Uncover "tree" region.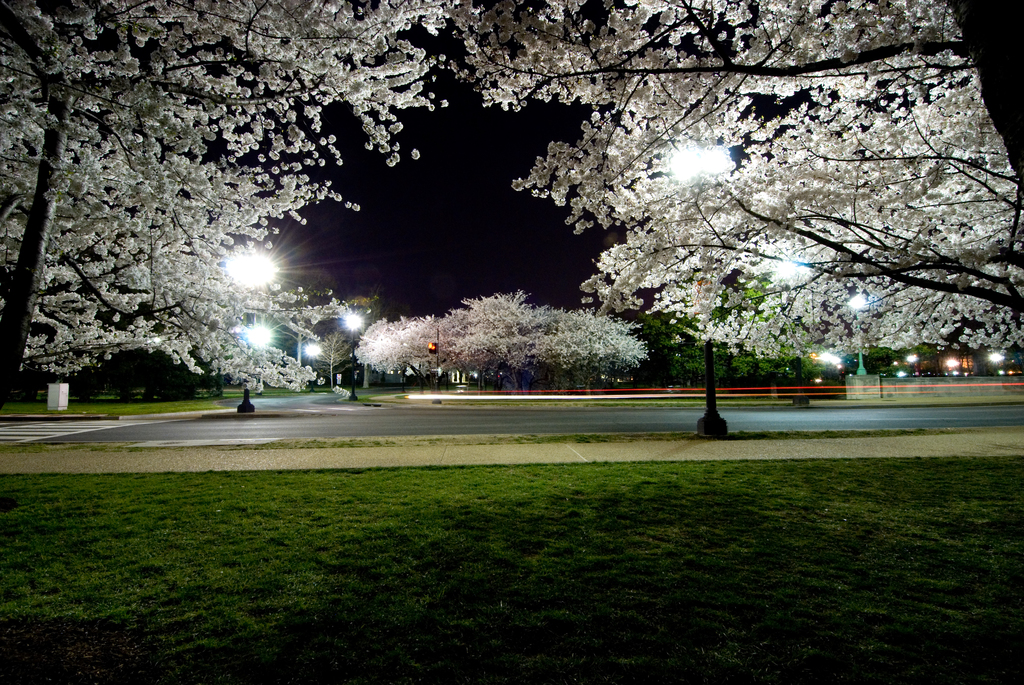
Uncovered: BBox(0, 290, 229, 405).
